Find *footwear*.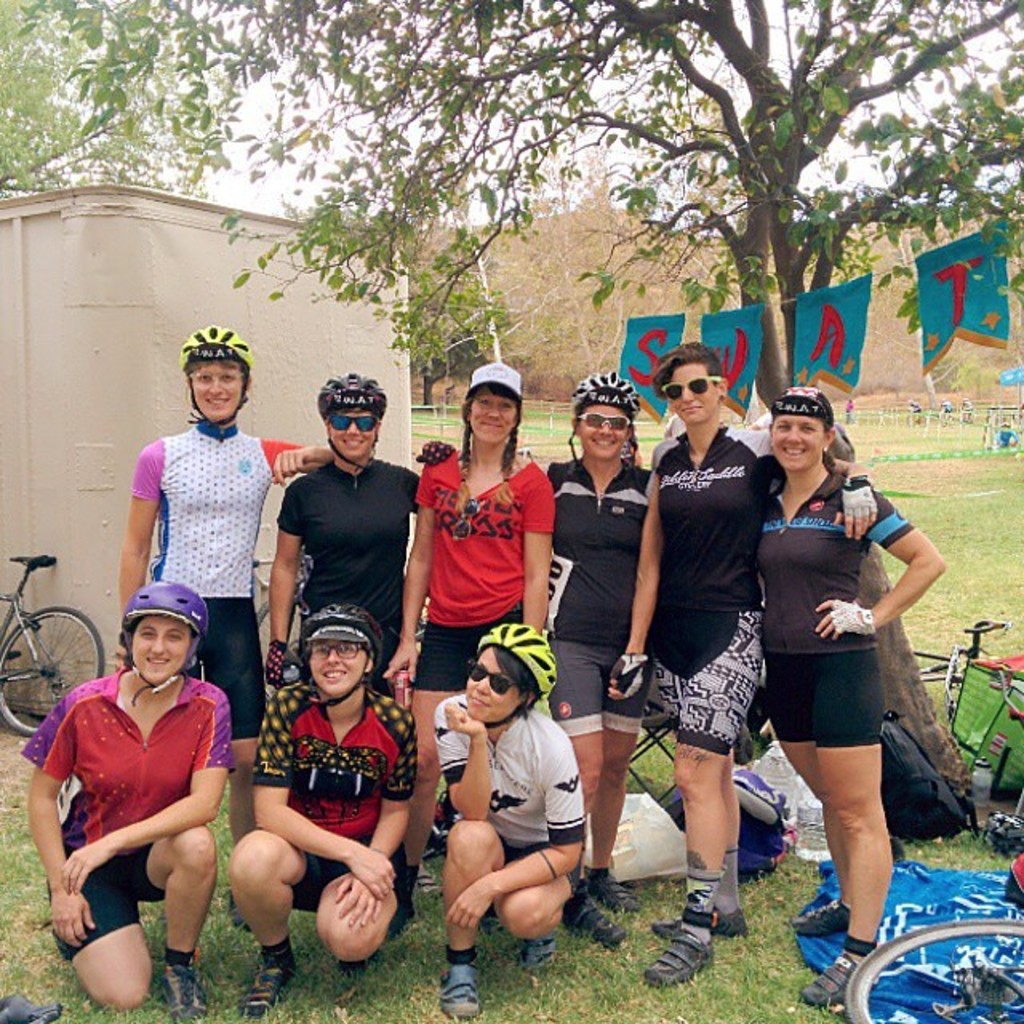
<region>792, 950, 866, 1003</region>.
